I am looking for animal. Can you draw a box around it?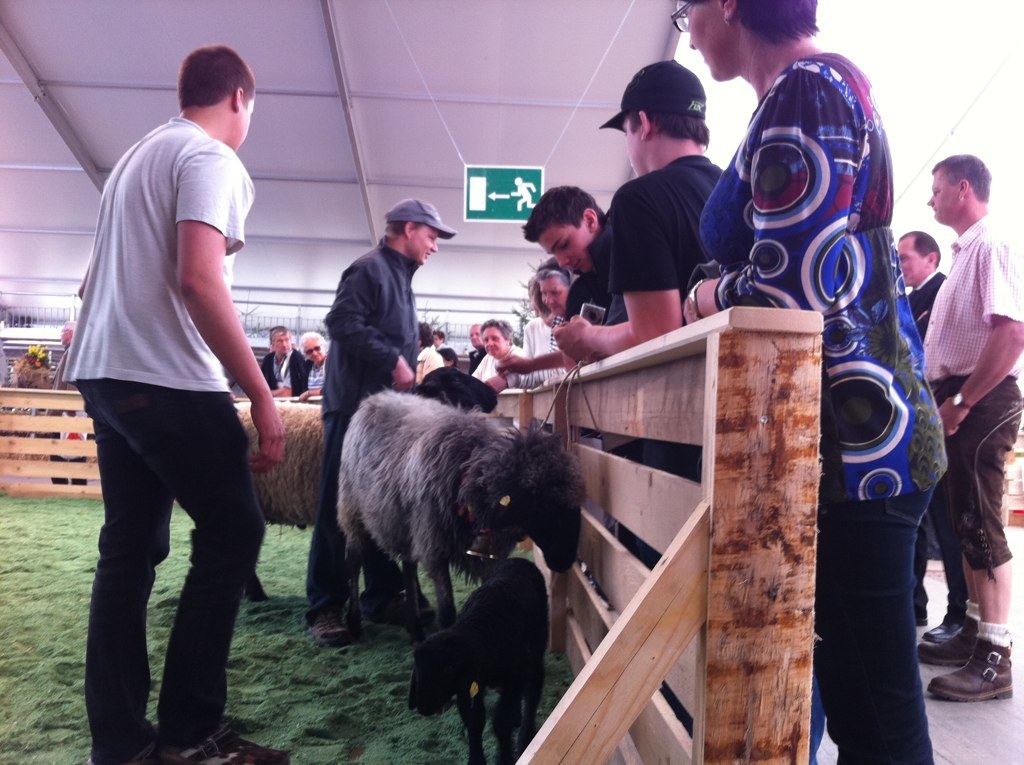
Sure, the bounding box is 234, 360, 497, 602.
